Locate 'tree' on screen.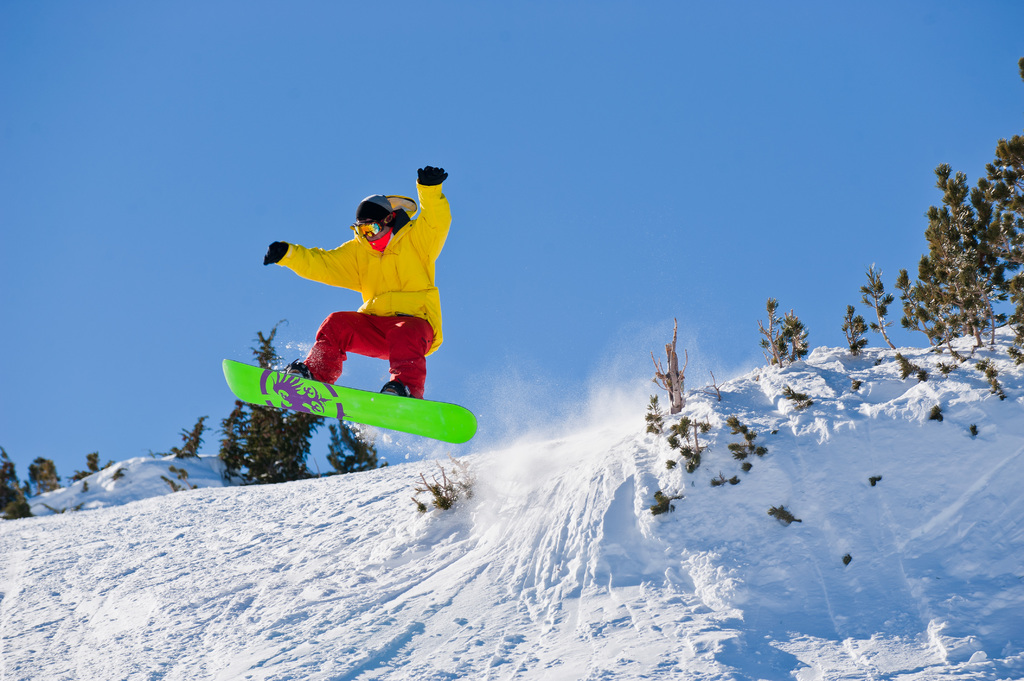
On screen at detection(0, 448, 33, 518).
